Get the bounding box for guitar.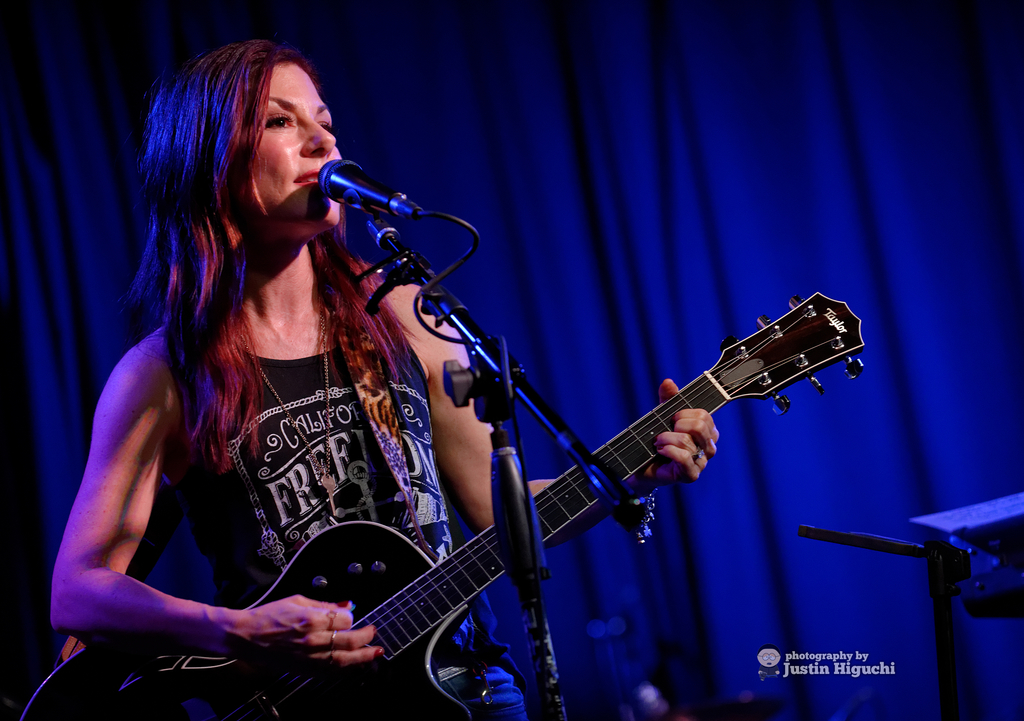
<region>17, 290, 865, 720</region>.
